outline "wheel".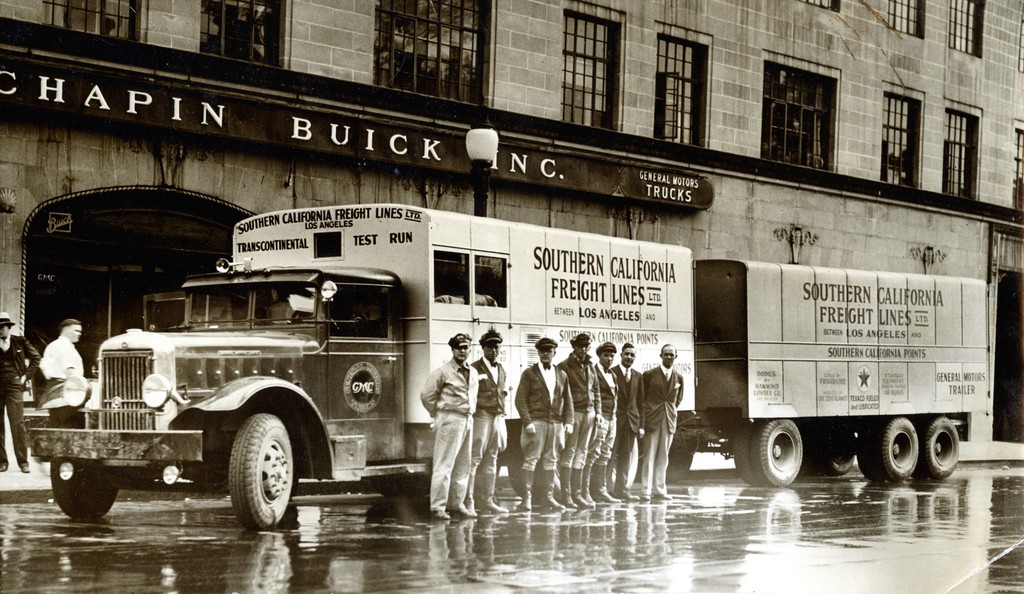
Outline: [x1=806, y1=418, x2=854, y2=476].
